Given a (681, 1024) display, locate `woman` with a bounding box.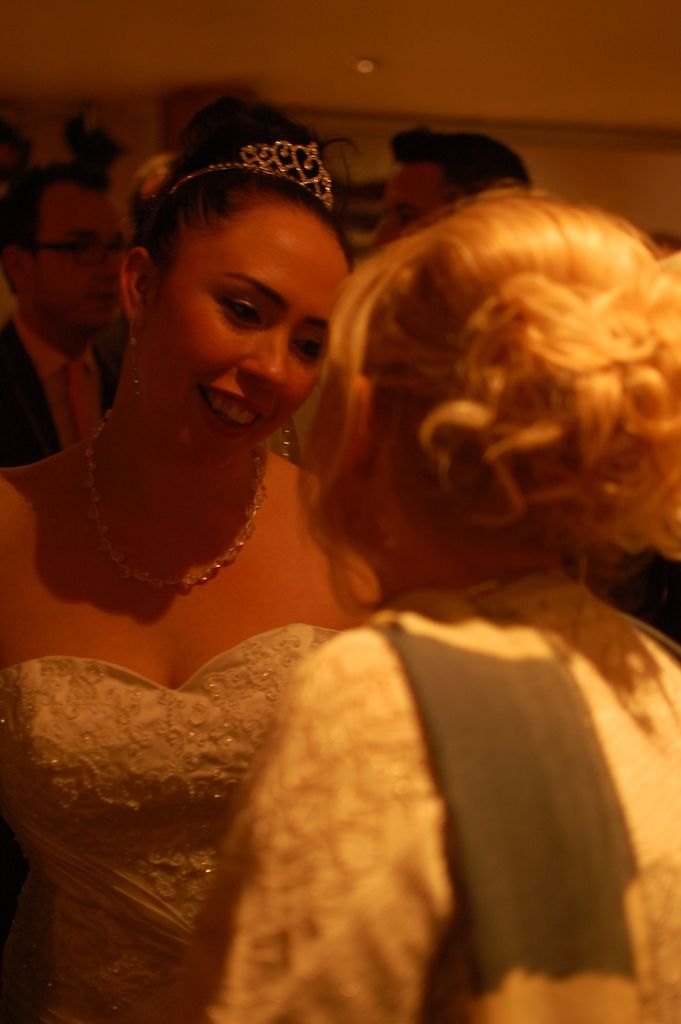
Located: rect(147, 193, 680, 1023).
